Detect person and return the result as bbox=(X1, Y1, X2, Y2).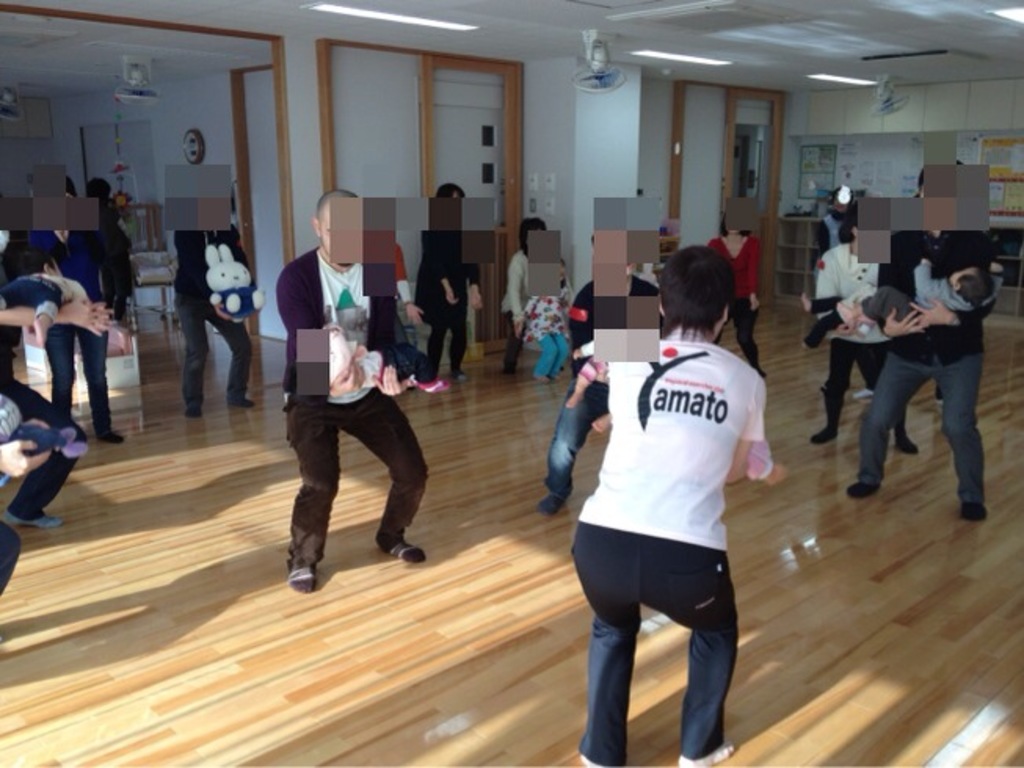
bbox=(284, 191, 434, 583).
